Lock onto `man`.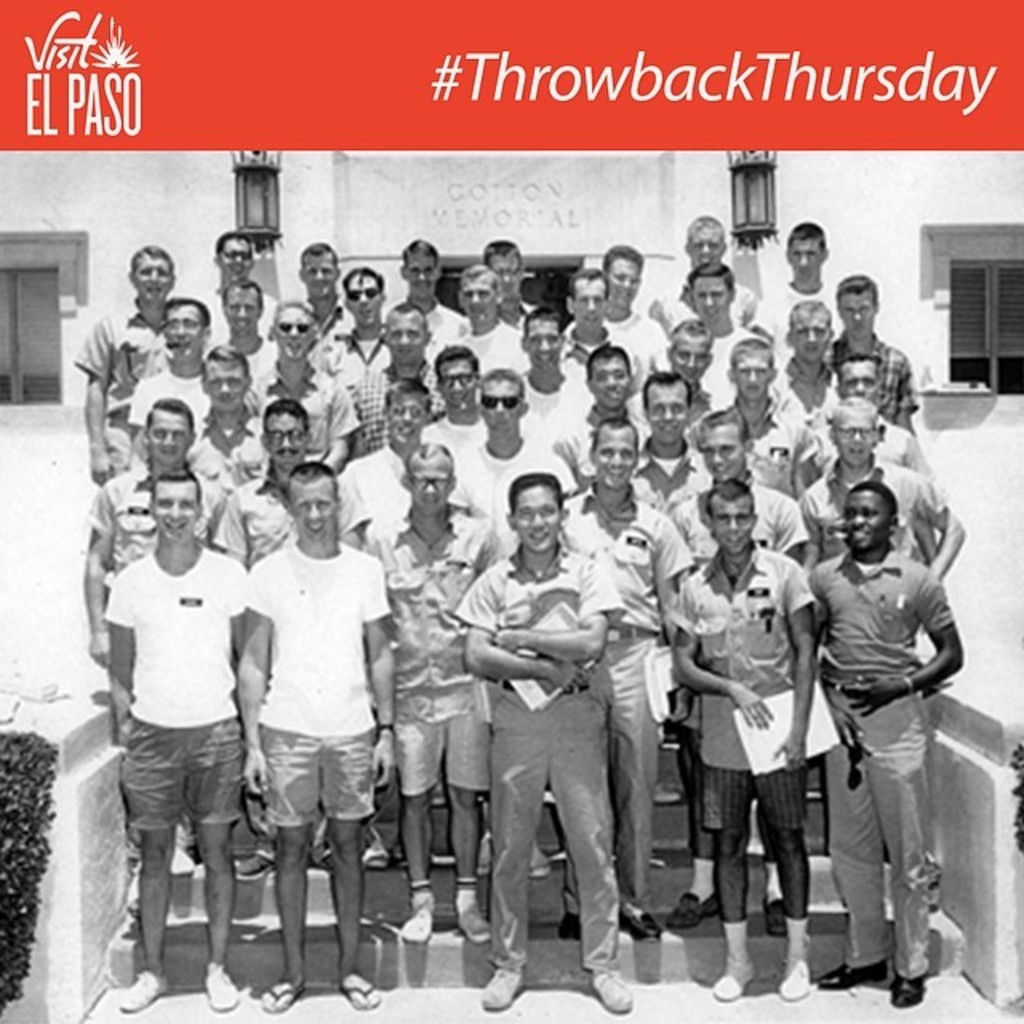
Locked: <region>294, 232, 350, 352</region>.
